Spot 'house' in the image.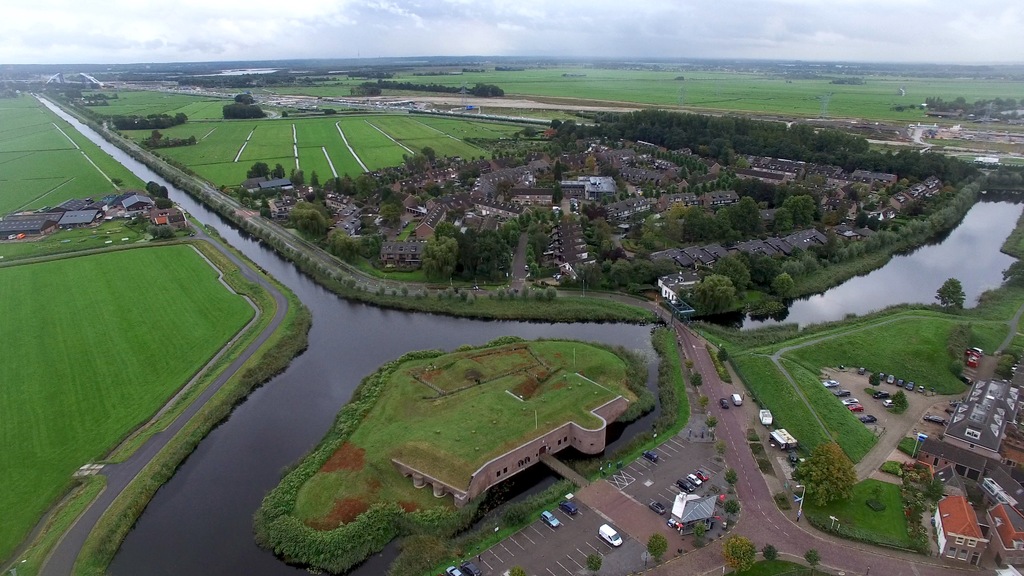
'house' found at (x1=144, y1=204, x2=189, y2=232).
